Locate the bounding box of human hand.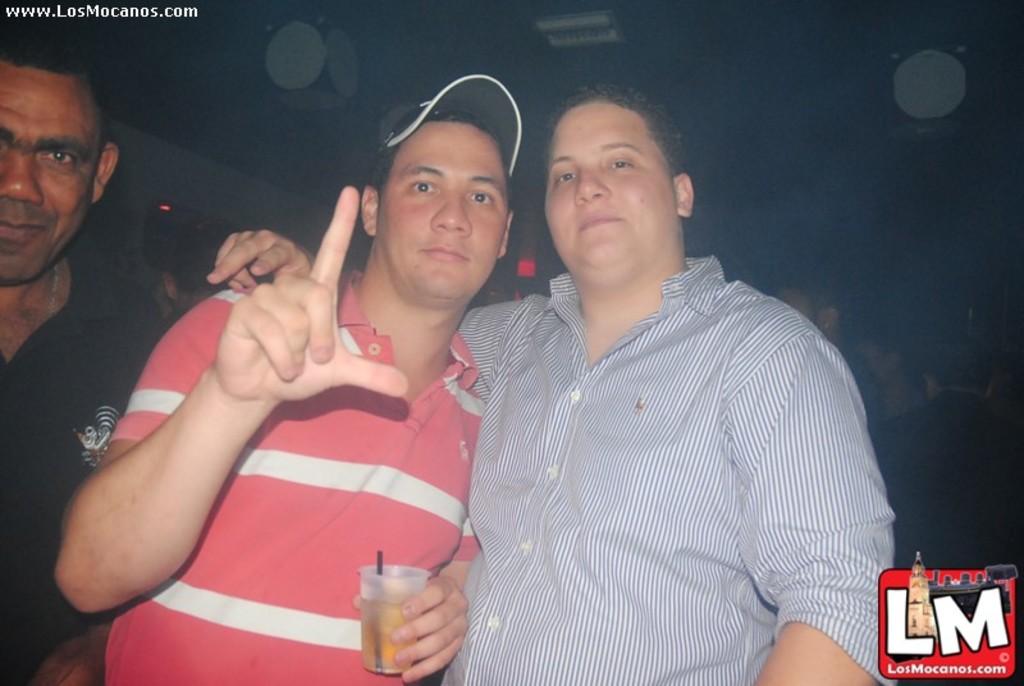
Bounding box: 351/575/474/685.
